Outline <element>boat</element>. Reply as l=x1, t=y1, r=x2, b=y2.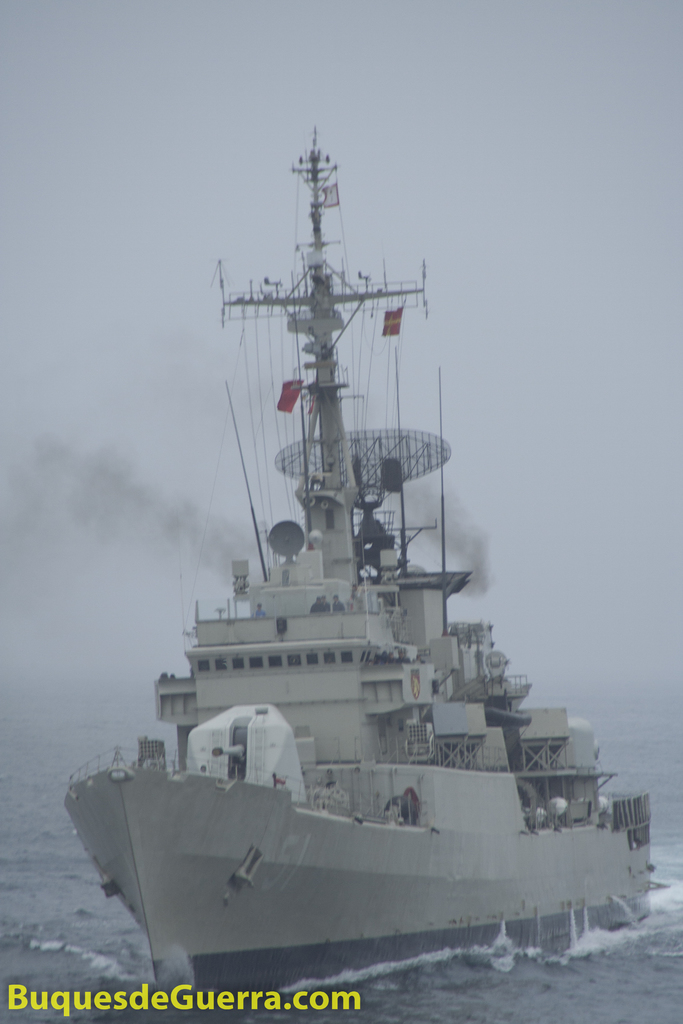
l=69, t=140, r=635, b=967.
